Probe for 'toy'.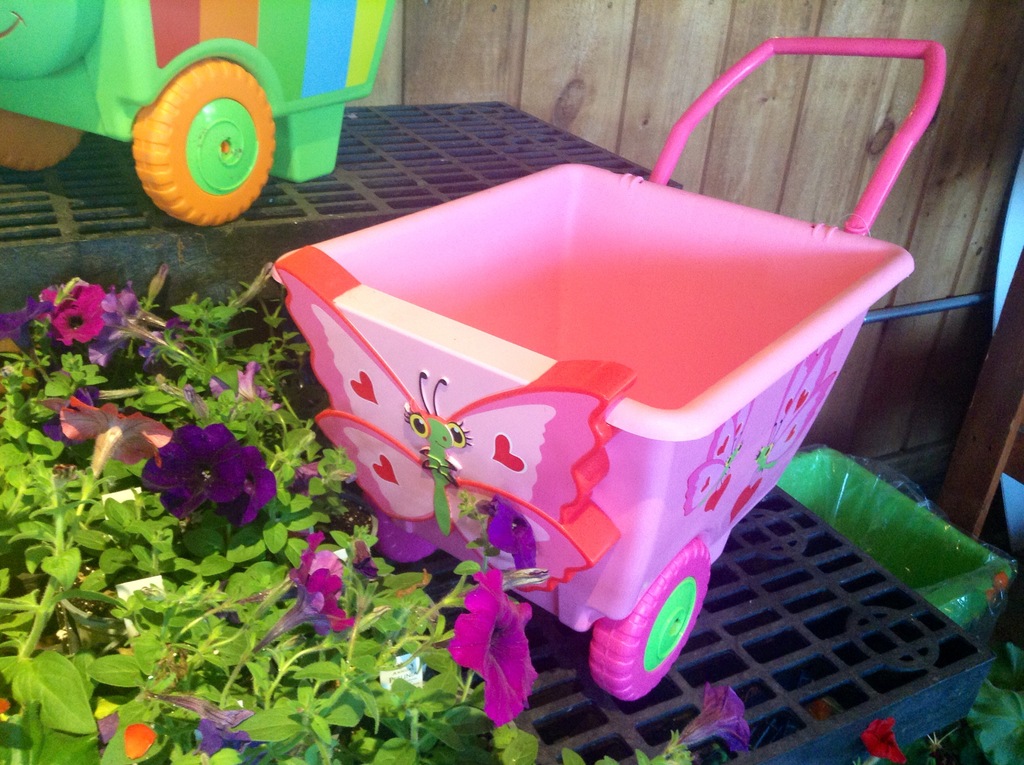
Probe result: {"left": 774, "top": 442, "right": 1013, "bottom": 624}.
